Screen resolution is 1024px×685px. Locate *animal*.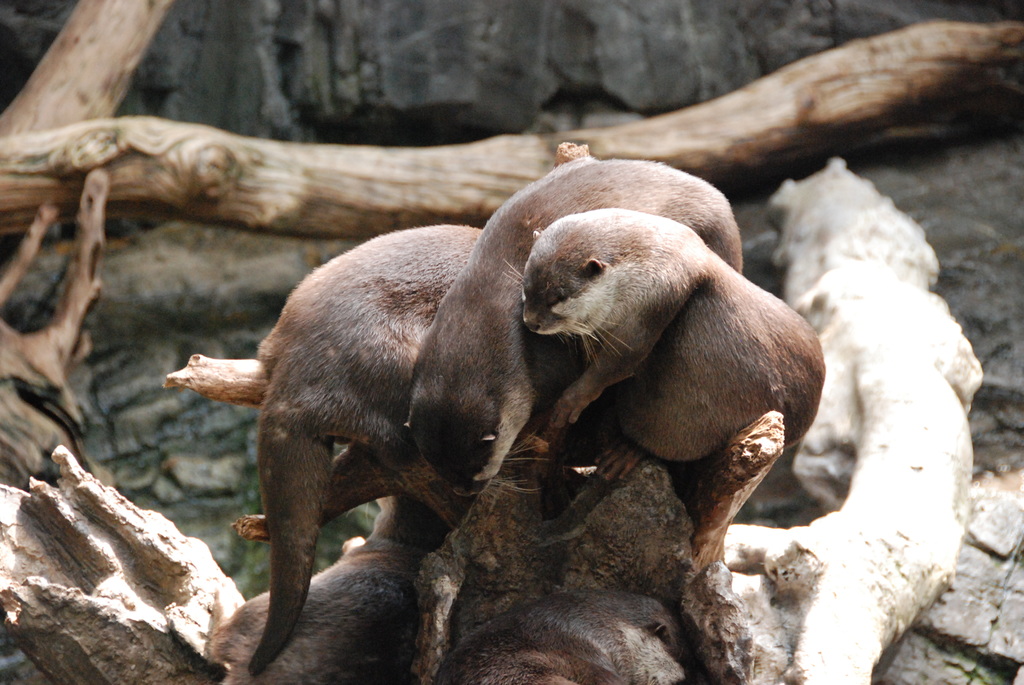
(501,212,827,482).
